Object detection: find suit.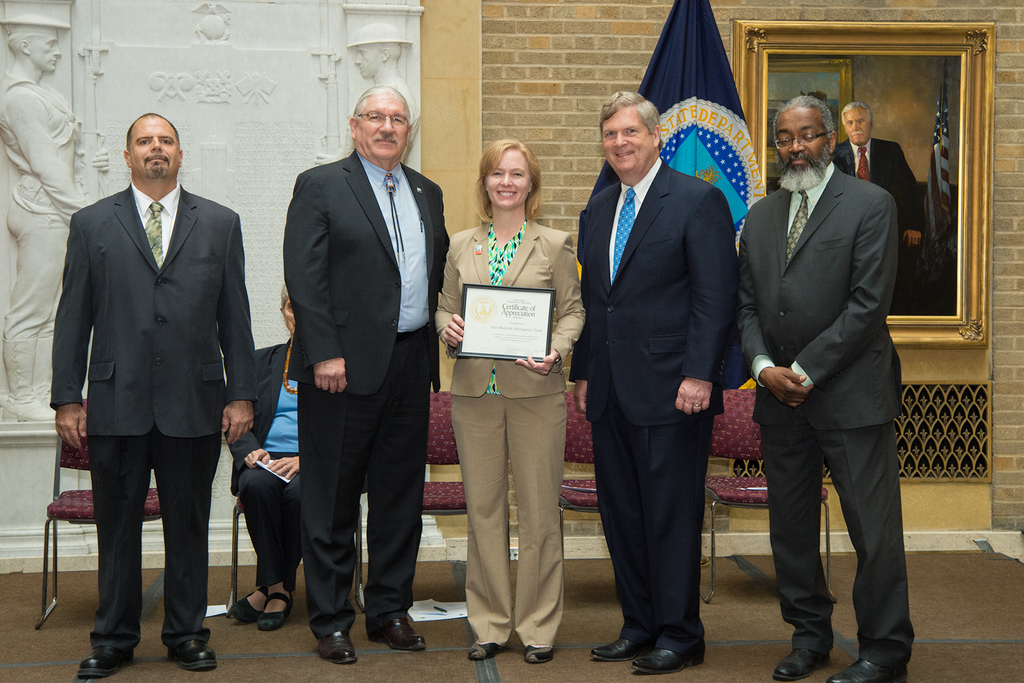
box(430, 219, 588, 649).
